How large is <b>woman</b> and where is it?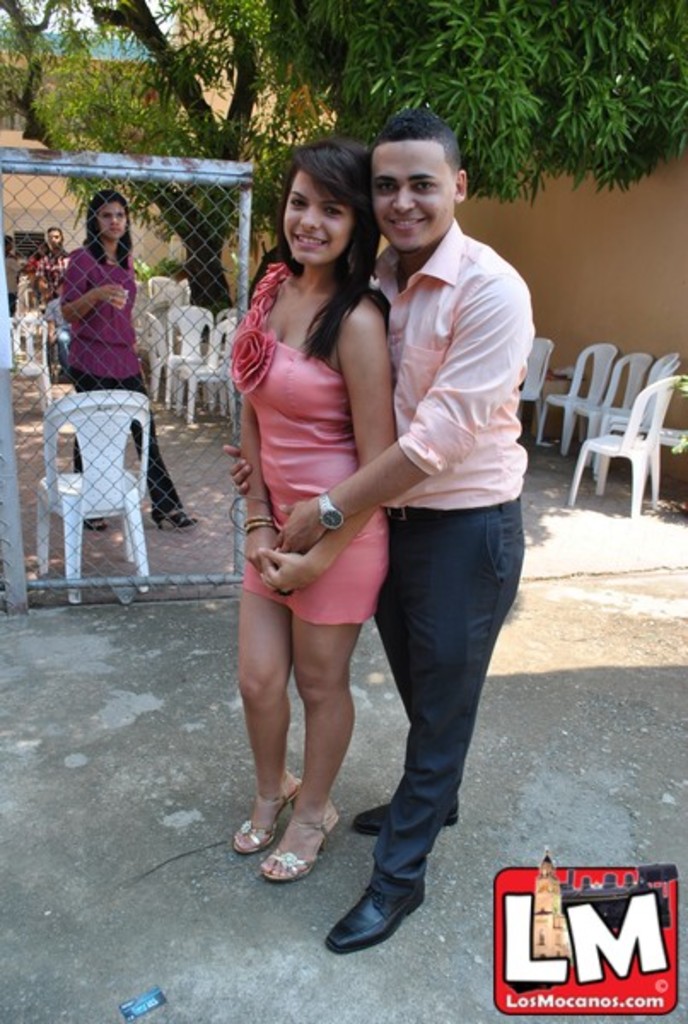
Bounding box: [27, 220, 61, 294].
